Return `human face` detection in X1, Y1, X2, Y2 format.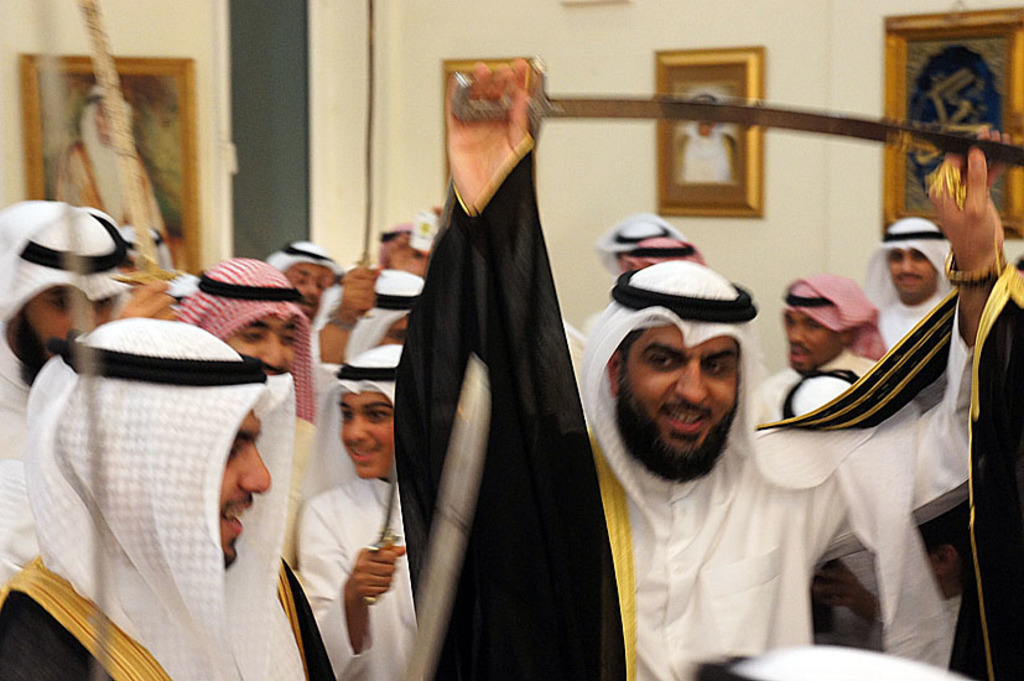
218, 407, 267, 571.
